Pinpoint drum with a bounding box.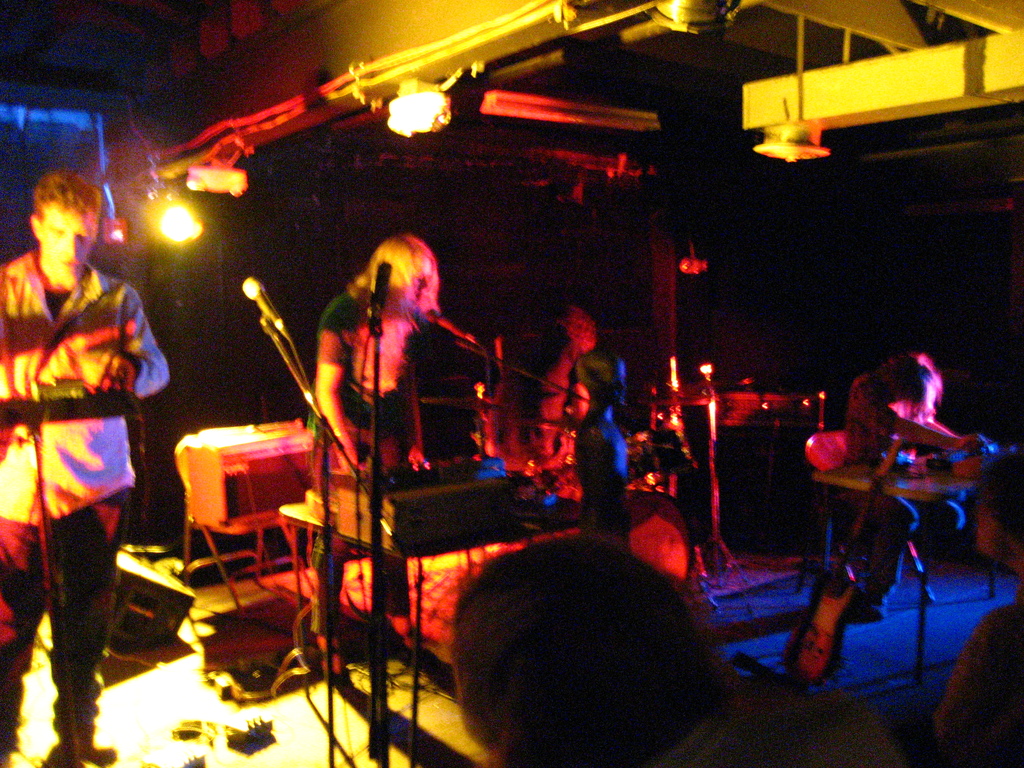
x1=626, y1=491, x2=693, y2=590.
